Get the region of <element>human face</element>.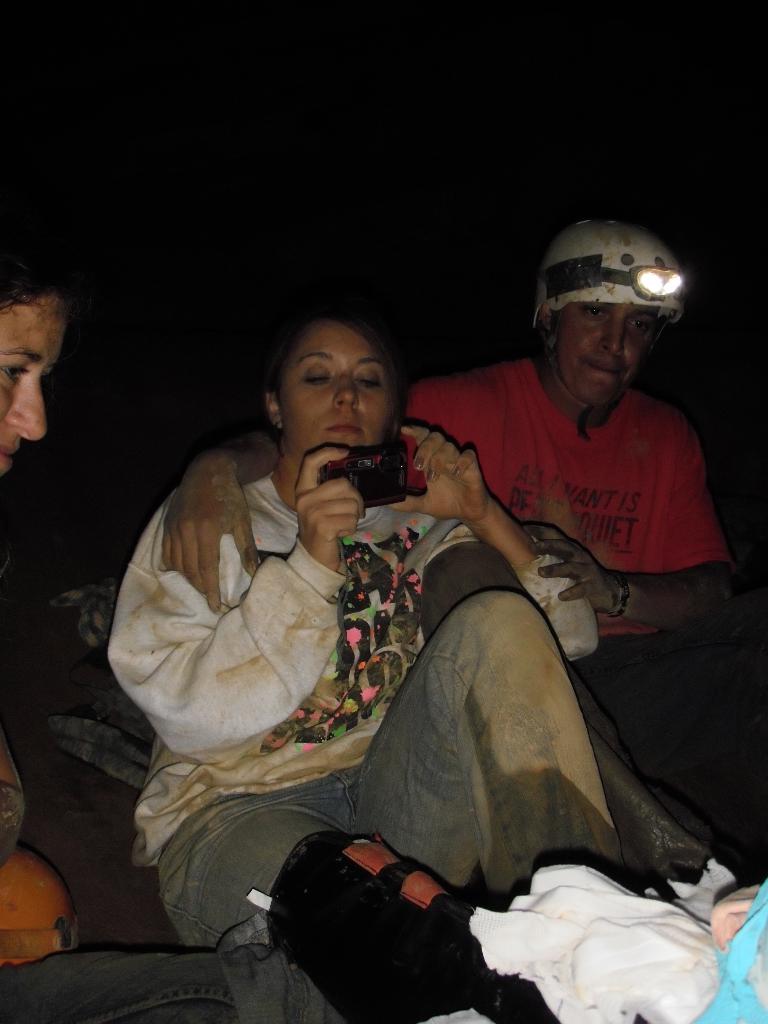
bbox=(0, 287, 66, 474).
